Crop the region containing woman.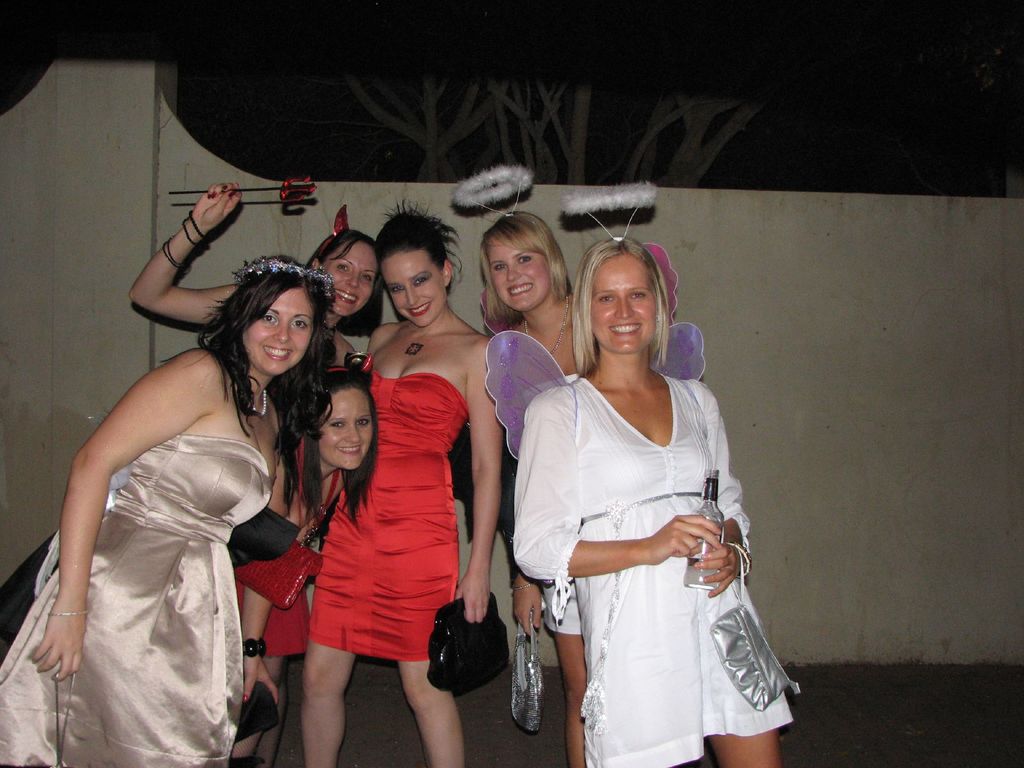
Crop region: left=134, top=180, right=380, bottom=365.
